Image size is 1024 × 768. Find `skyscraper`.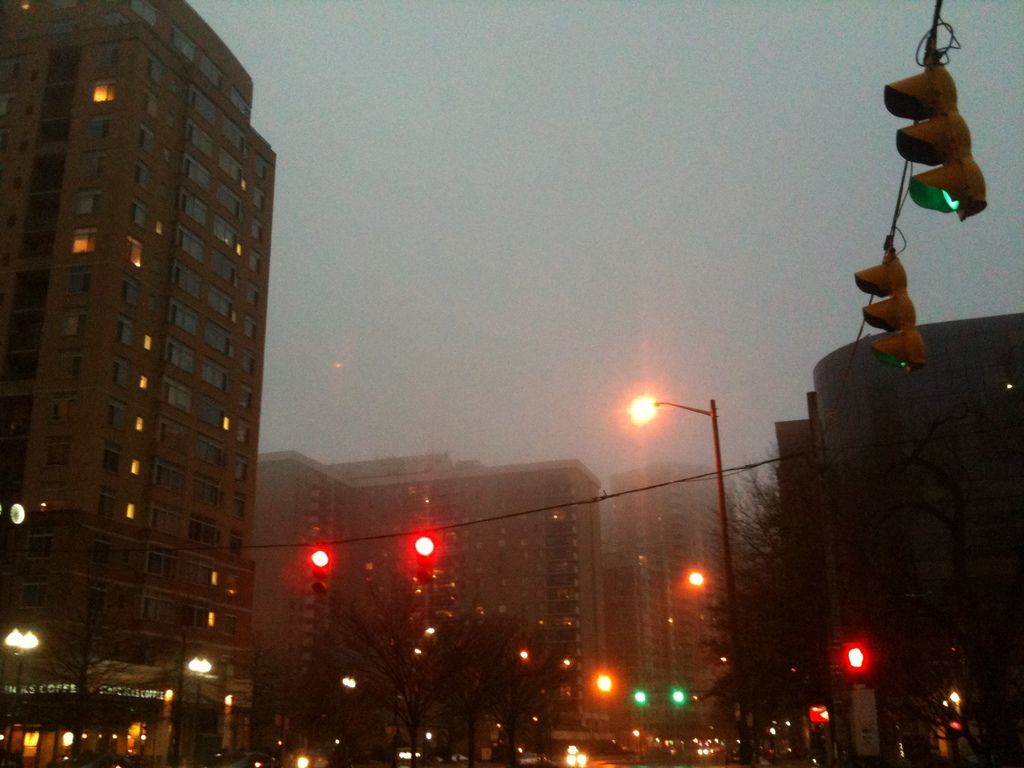
<bbox>28, 22, 252, 678</bbox>.
